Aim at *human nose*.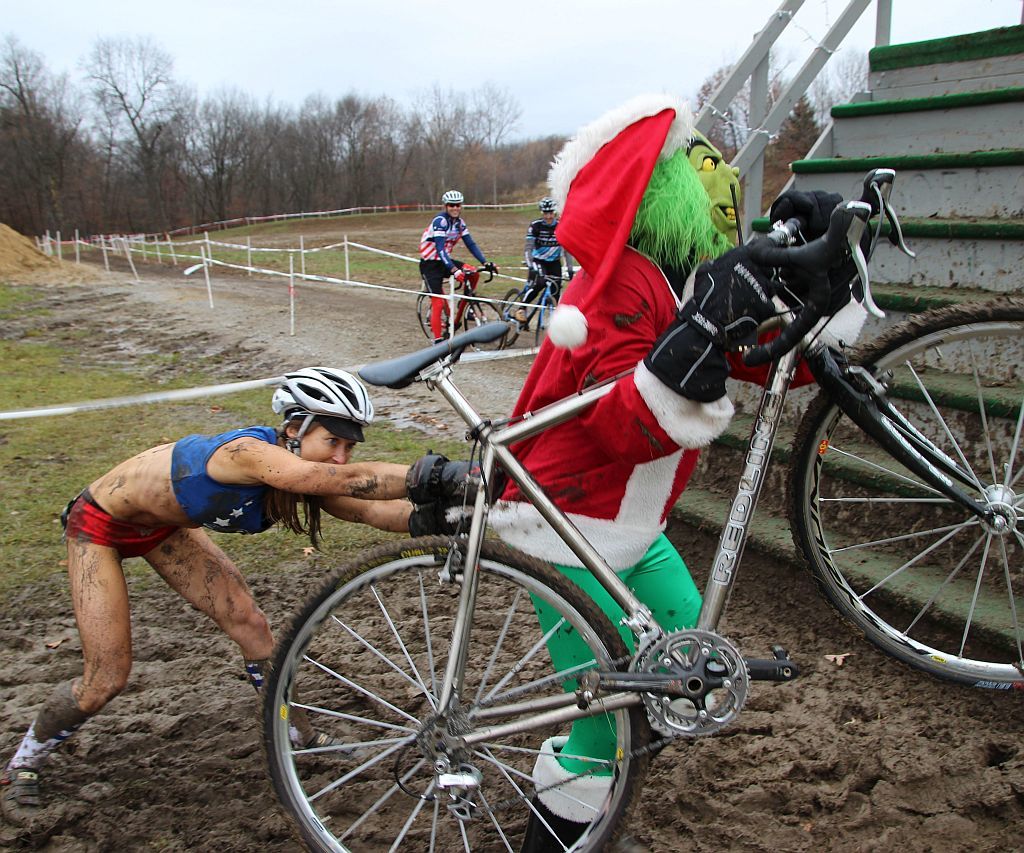
Aimed at bbox=(331, 443, 350, 463).
